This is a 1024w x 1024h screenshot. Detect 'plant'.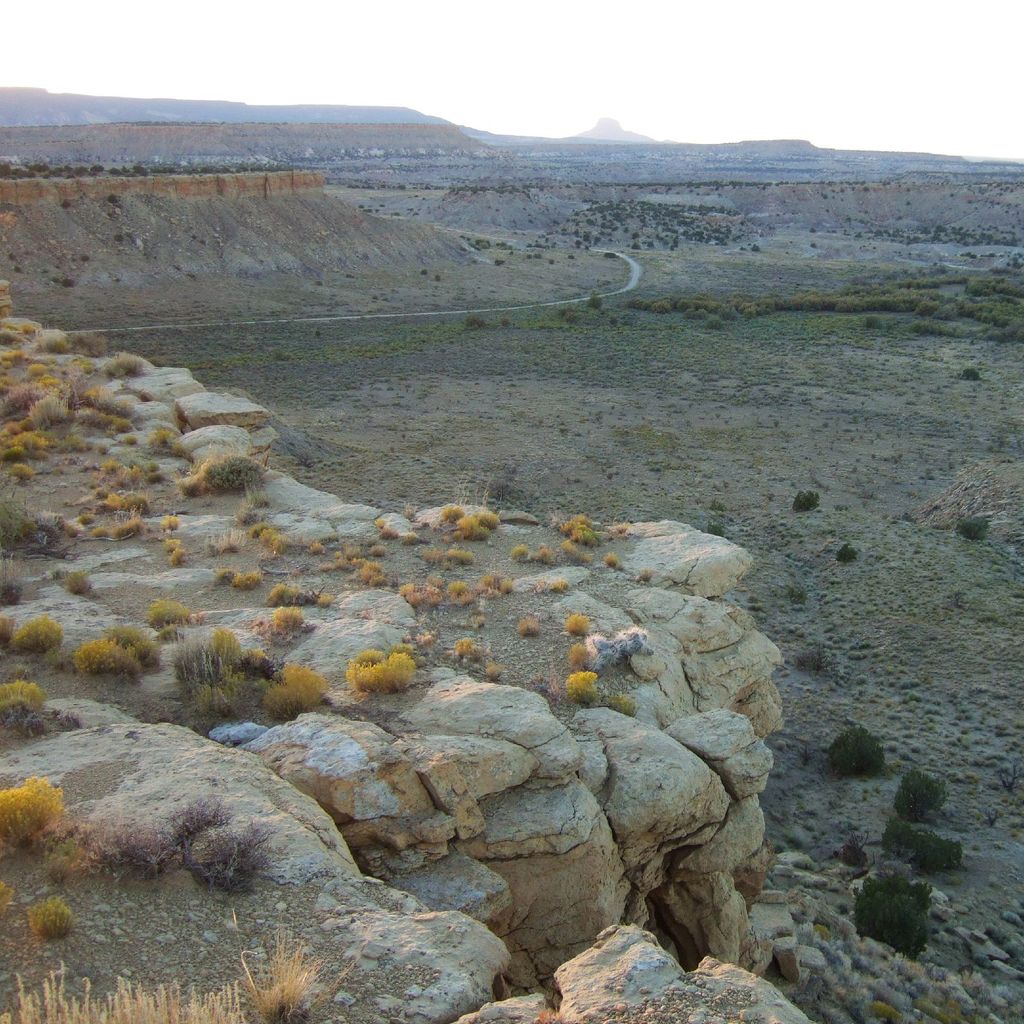
(202,529,246,559).
